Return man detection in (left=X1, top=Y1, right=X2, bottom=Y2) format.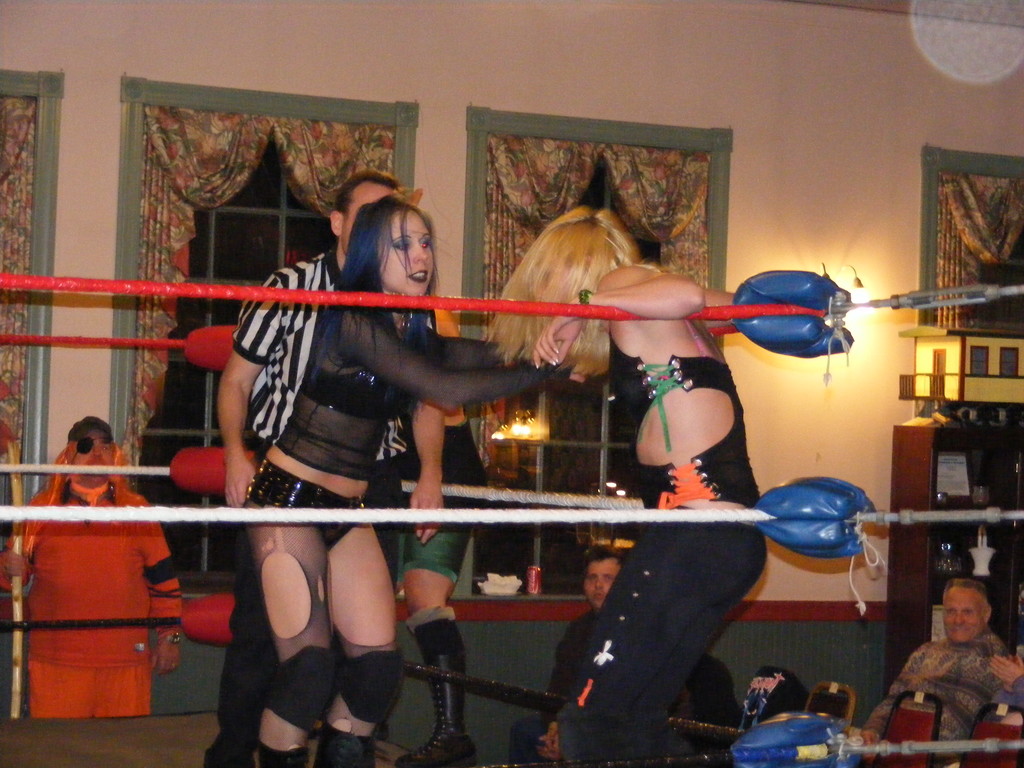
(left=510, top=540, right=731, bottom=767).
